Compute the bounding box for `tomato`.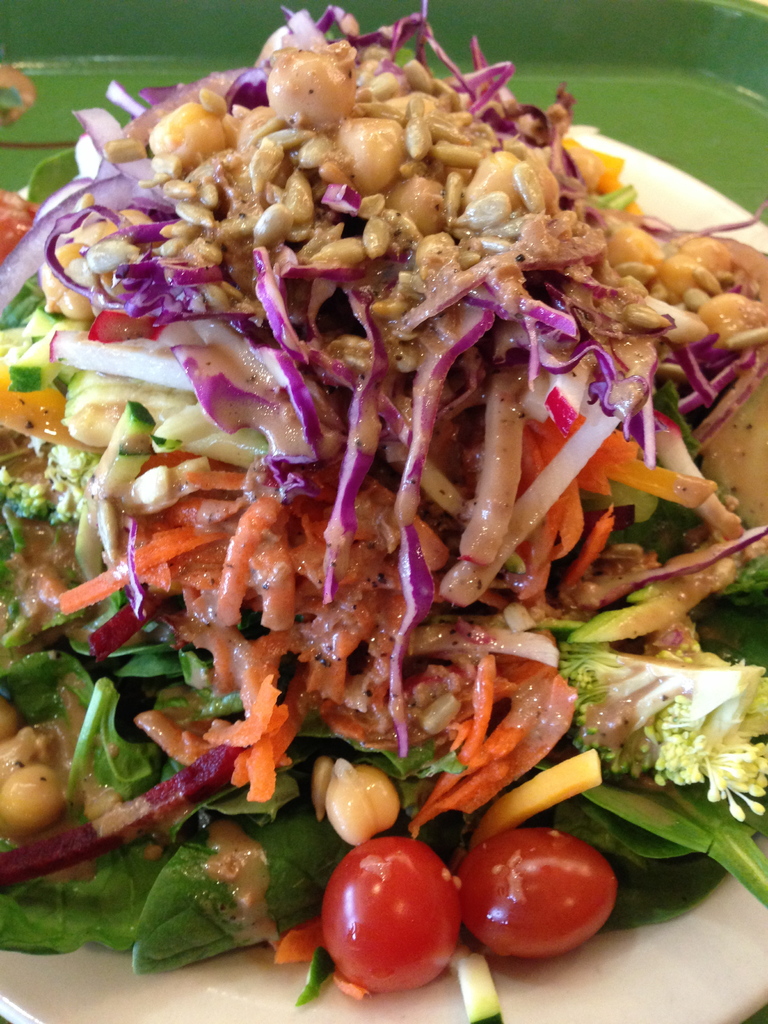
x1=317, y1=832, x2=466, y2=989.
